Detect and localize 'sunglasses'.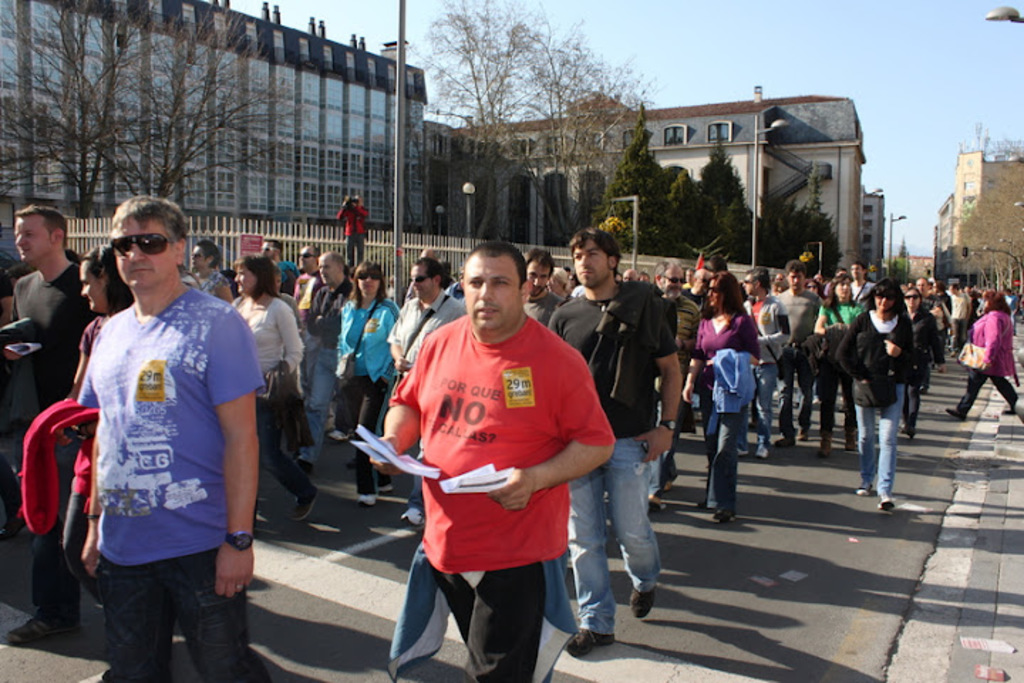
Localized at <bbox>110, 233, 175, 258</bbox>.
